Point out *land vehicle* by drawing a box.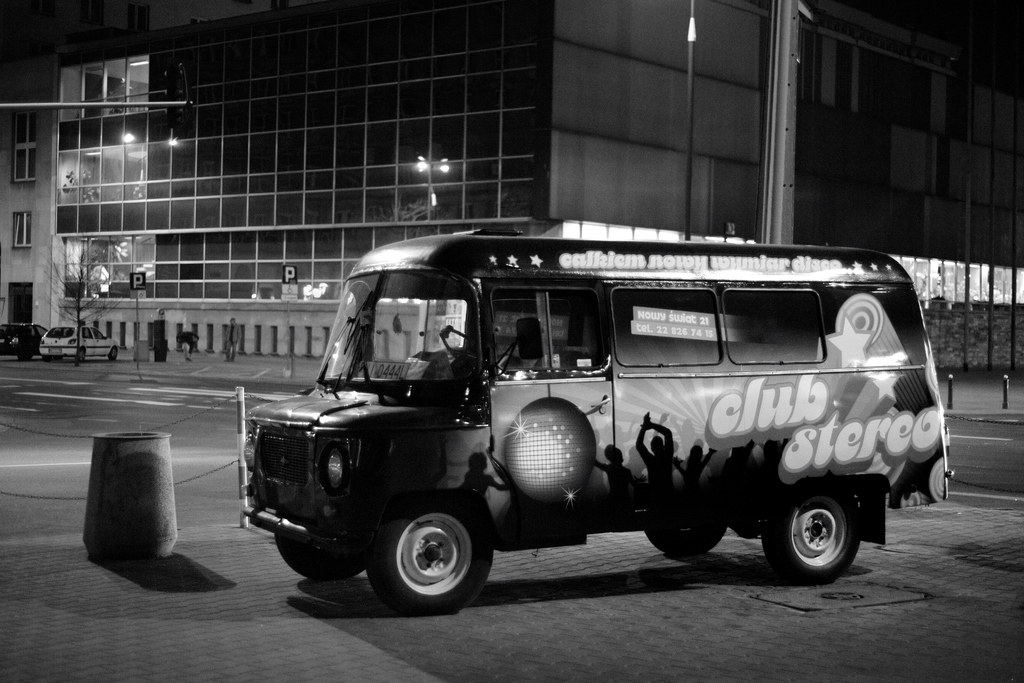
bbox=[38, 327, 120, 357].
